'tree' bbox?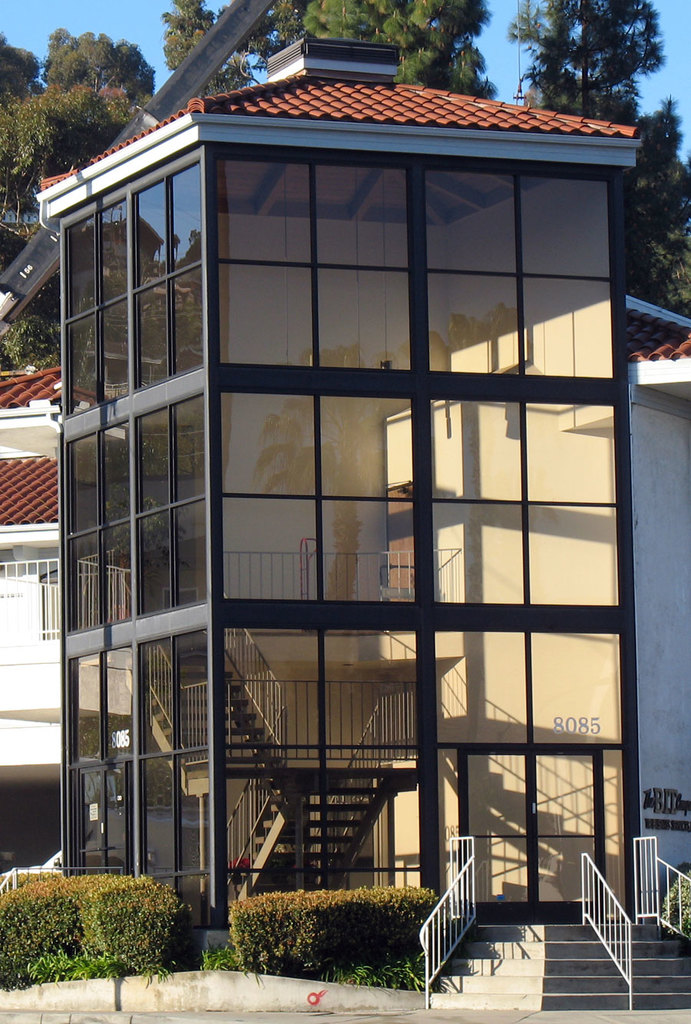
[524,0,665,130]
